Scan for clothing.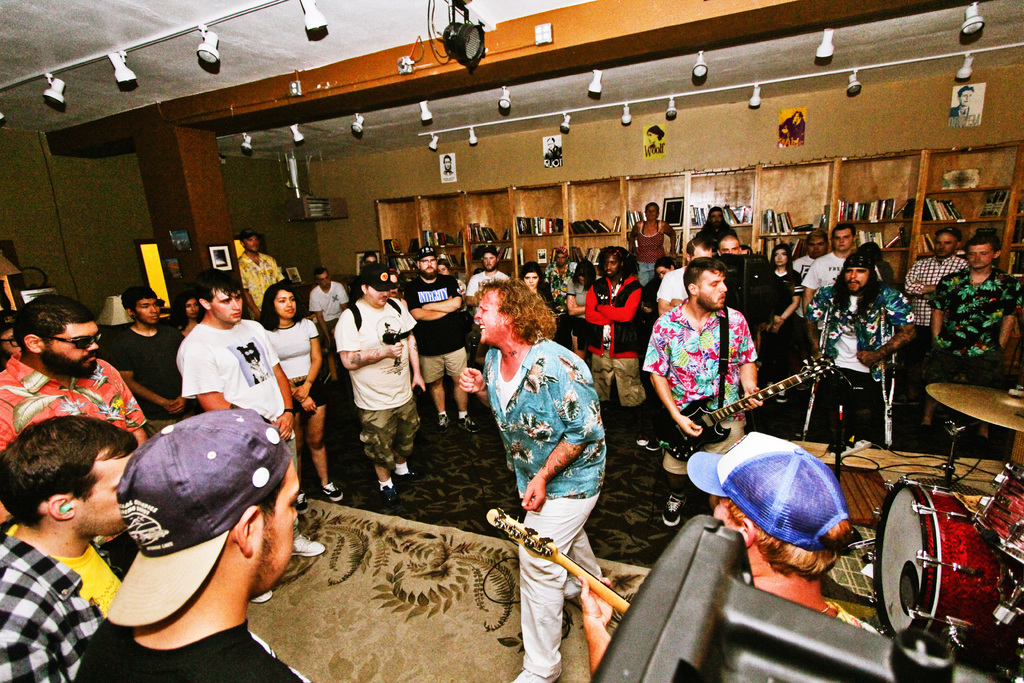
Scan result: [left=450, top=278, right=465, bottom=306].
